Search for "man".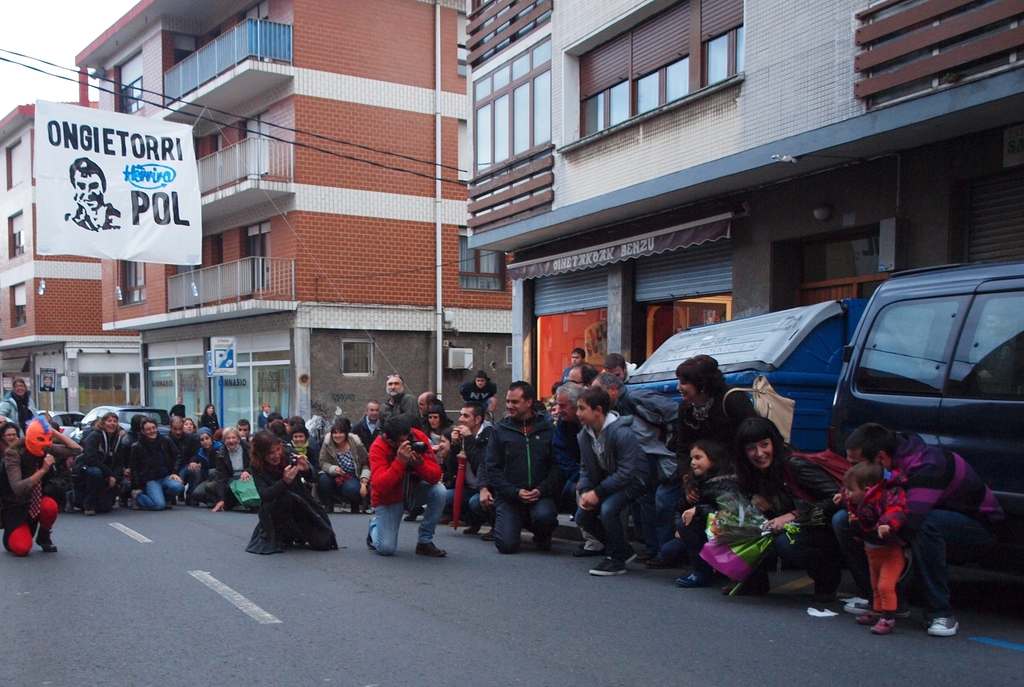
Found at region(831, 420, 1008, 636).
